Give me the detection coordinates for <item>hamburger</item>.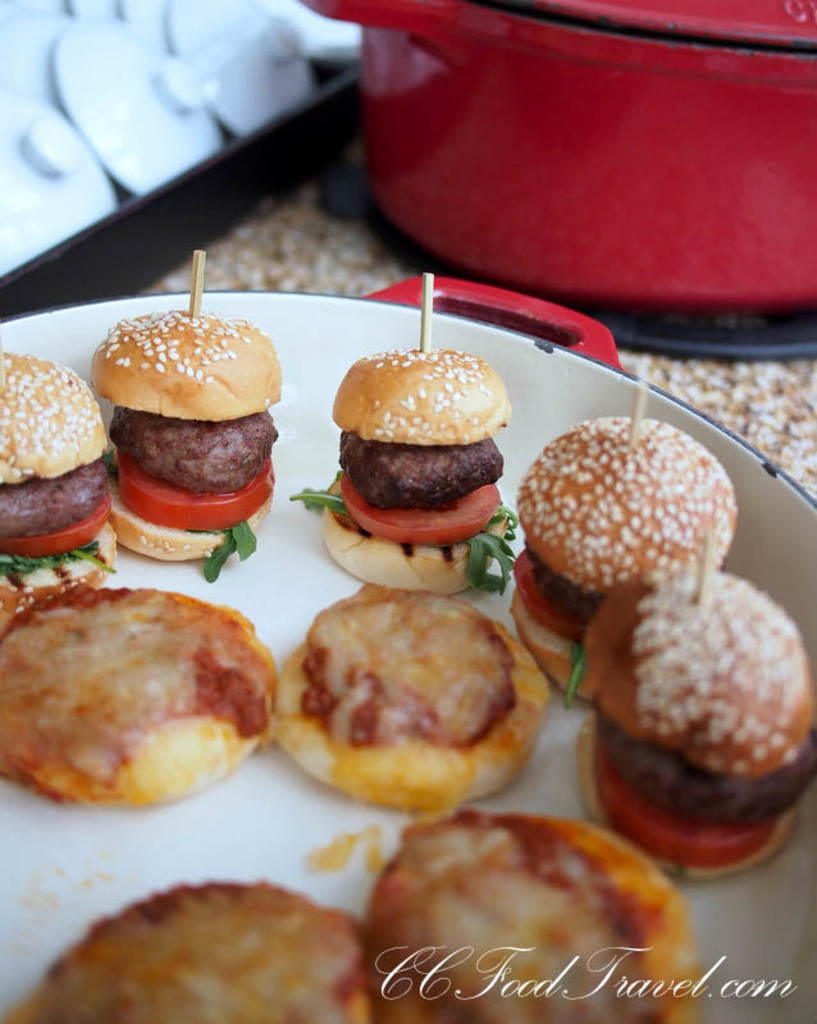
x1=0 y1=346 x2=122 y2=547.
